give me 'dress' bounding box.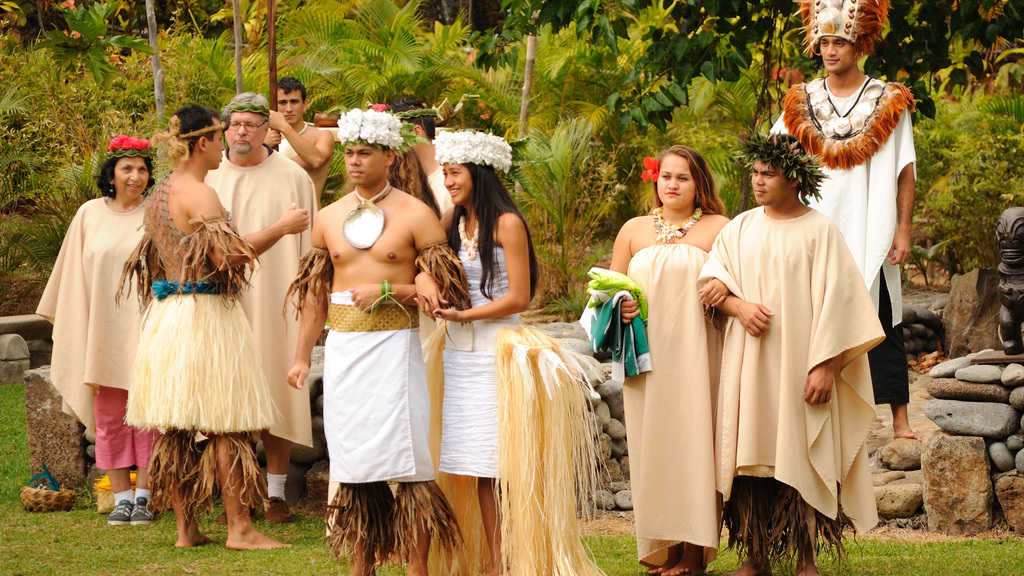
[left=697, top=202, right=885, bottom=536].
